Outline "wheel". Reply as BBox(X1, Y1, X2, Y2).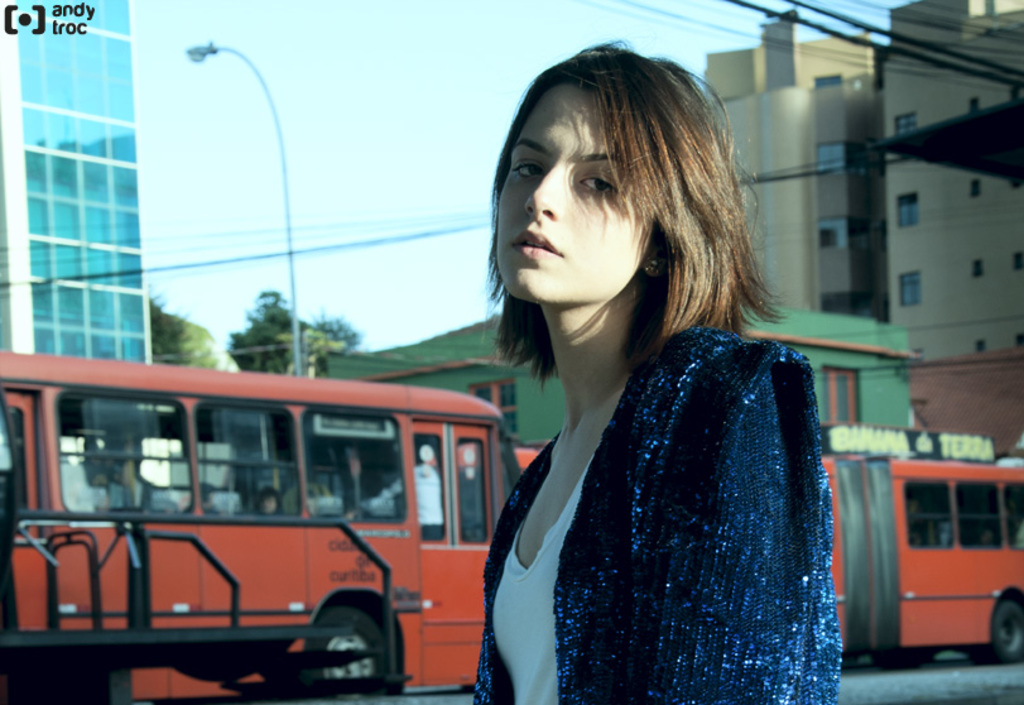
BBox(960, 603, 1021, 663).
